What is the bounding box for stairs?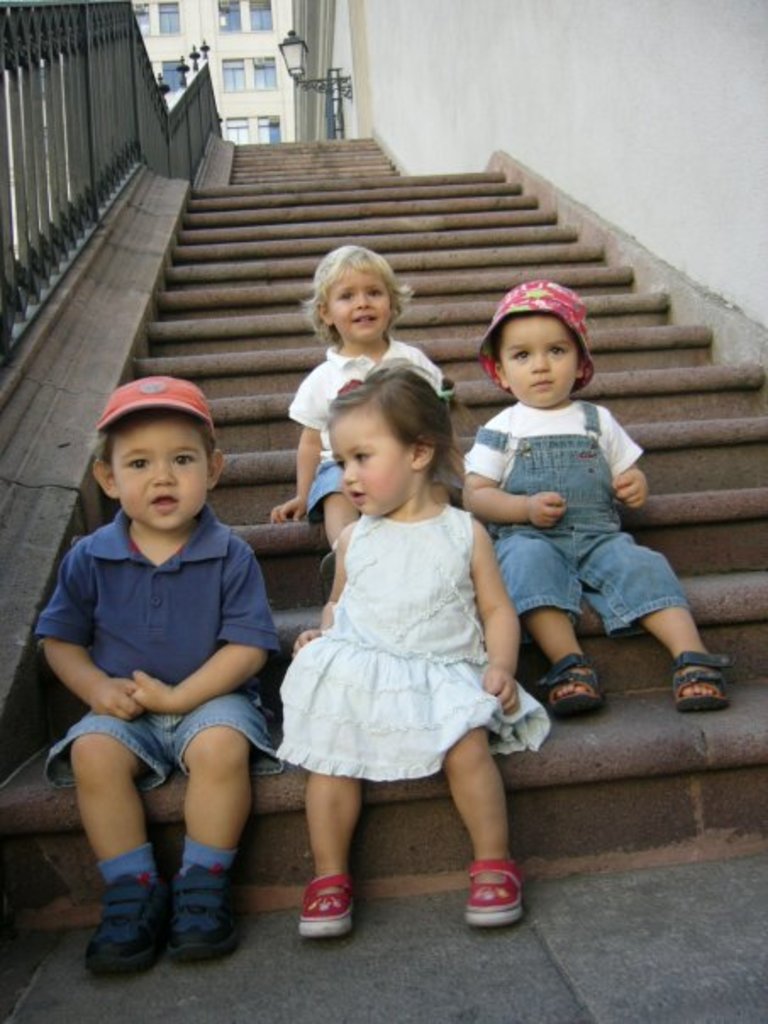
pyautogui.locateOnScreen(0, 136, 766, 1022).
